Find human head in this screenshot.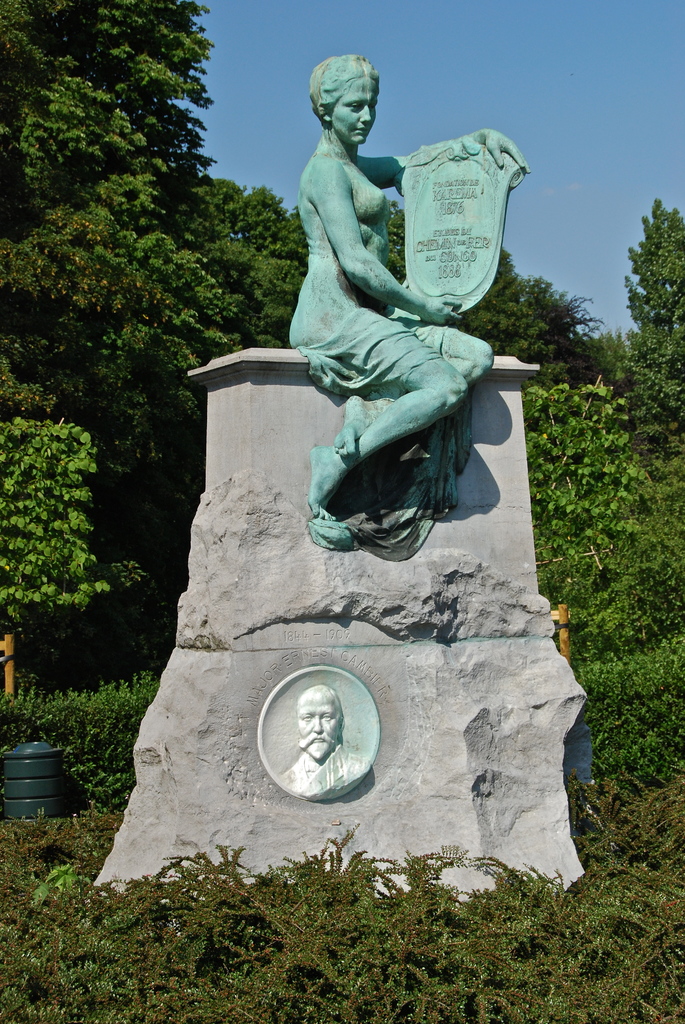
The bounding box for human head is pyautogui.locateOnScreen(295, 685, 343, 755).
